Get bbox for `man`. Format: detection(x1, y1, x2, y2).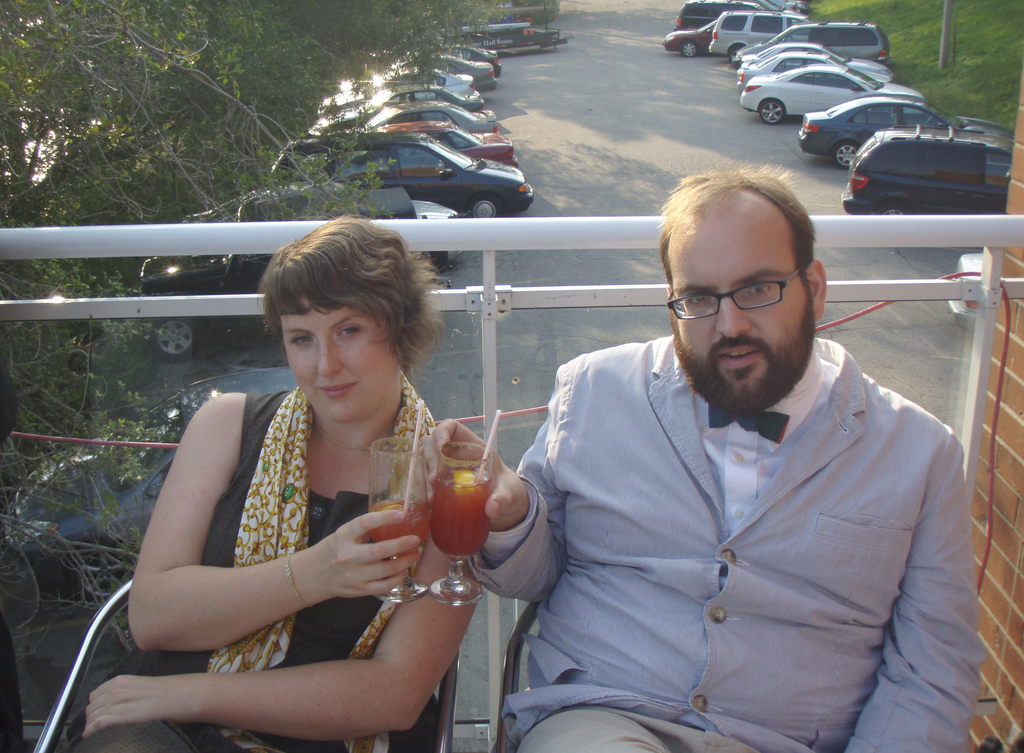
detection(407, 158, 976, 752).
